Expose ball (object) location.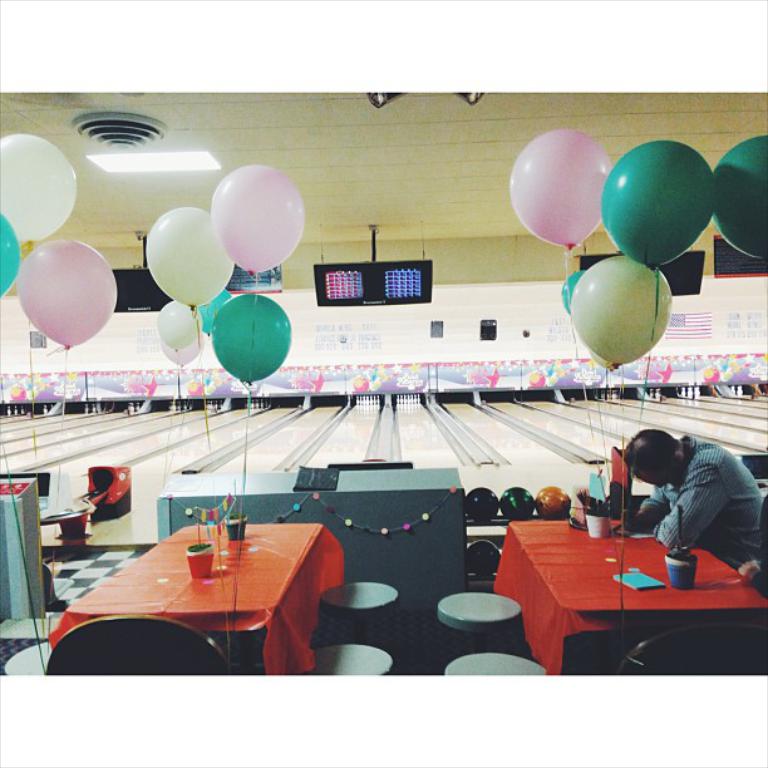
Exposed at pyautogui.locateOnScreen(467, 487, 499, 520).
